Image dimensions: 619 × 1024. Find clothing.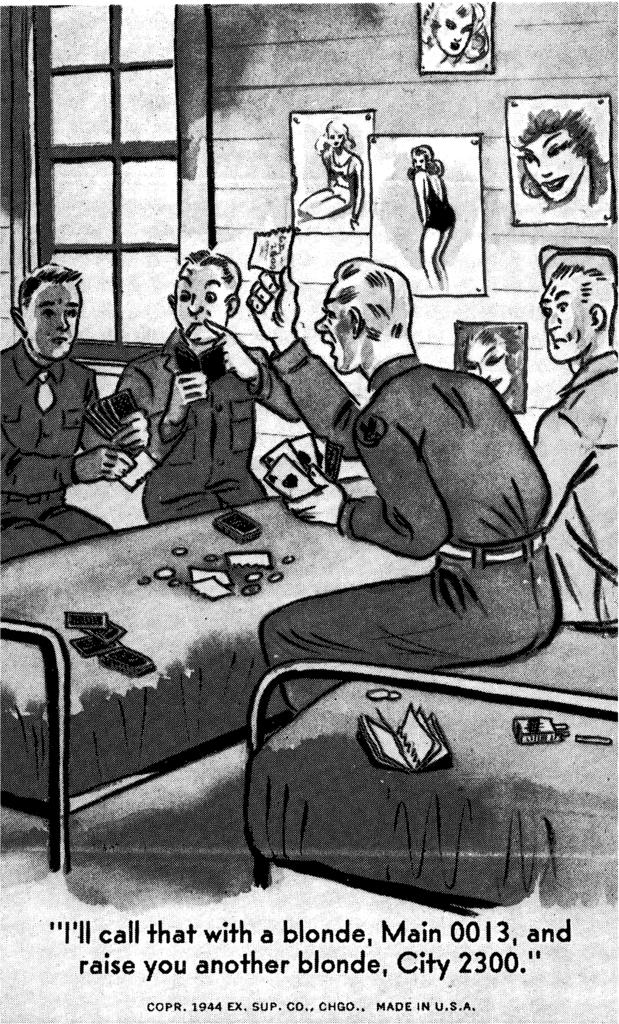
[257,328,570,733].
